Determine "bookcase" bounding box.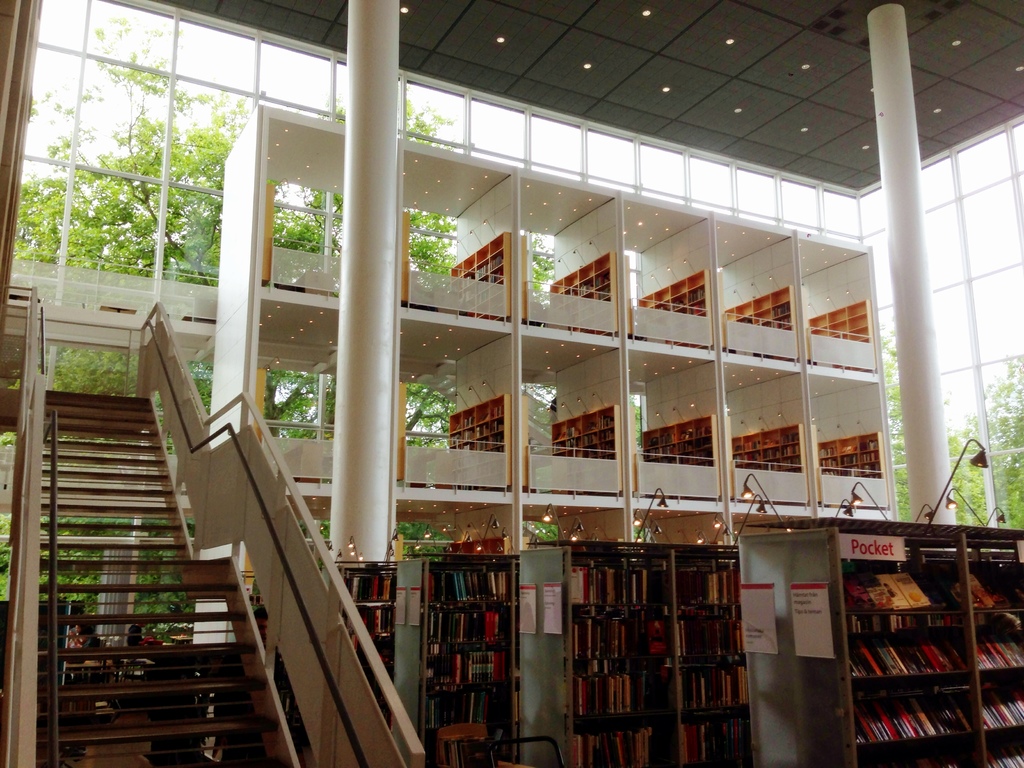
Determined: 395:382:409:483.
